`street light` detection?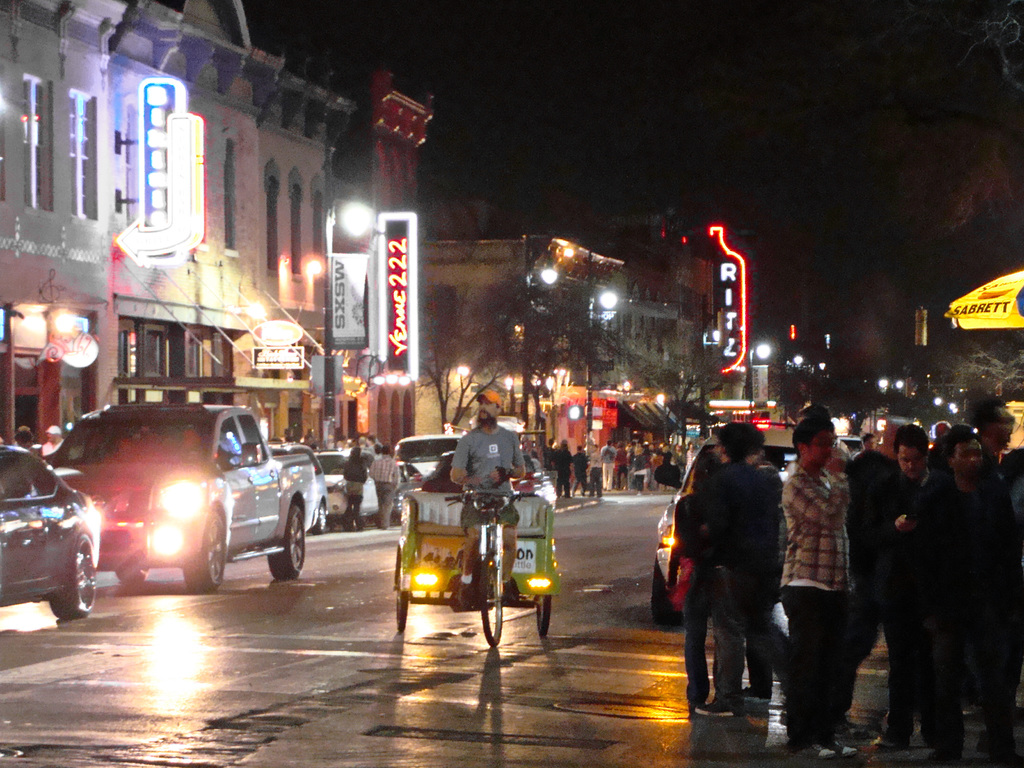
652, 390, 668, 410
